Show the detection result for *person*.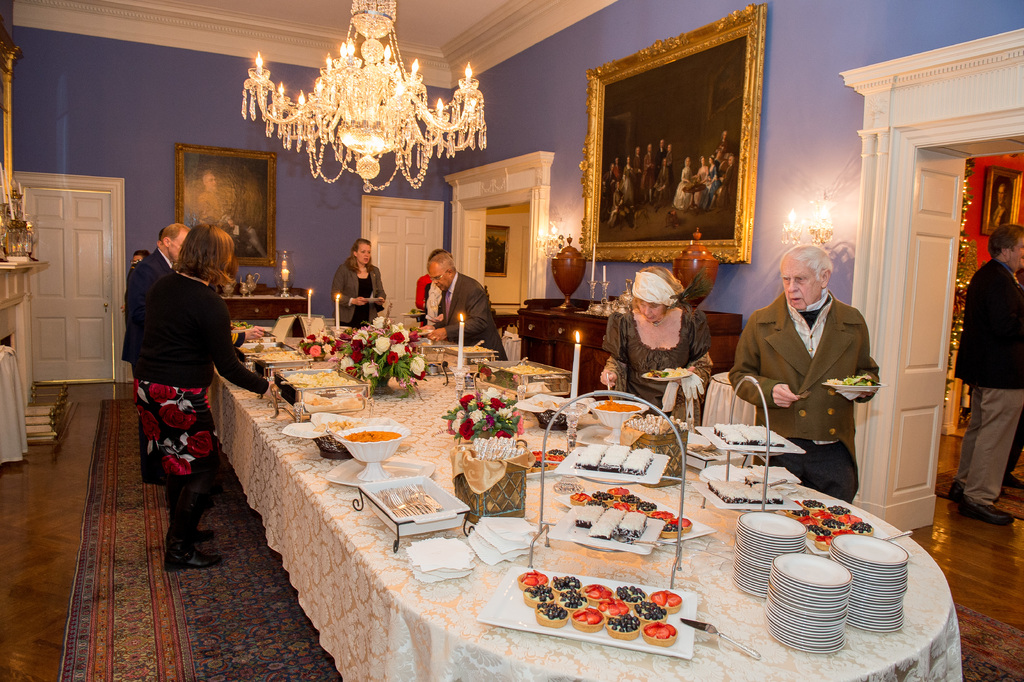
bbox=(326, 223, 376, 344).
